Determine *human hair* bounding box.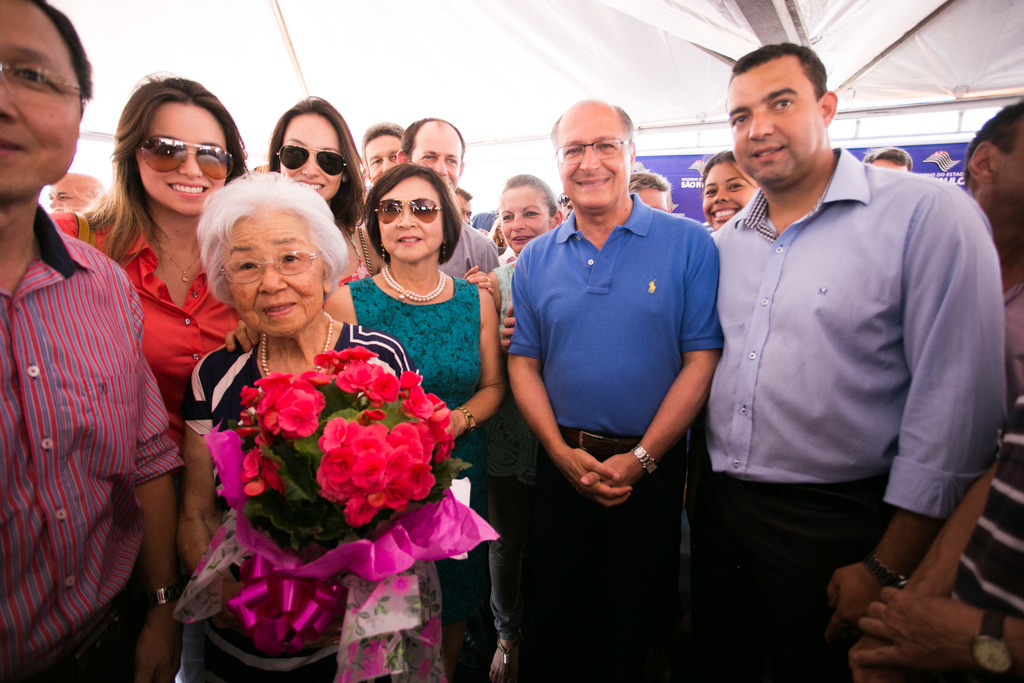
Determined: BBox(397, 115, 464, 161).
